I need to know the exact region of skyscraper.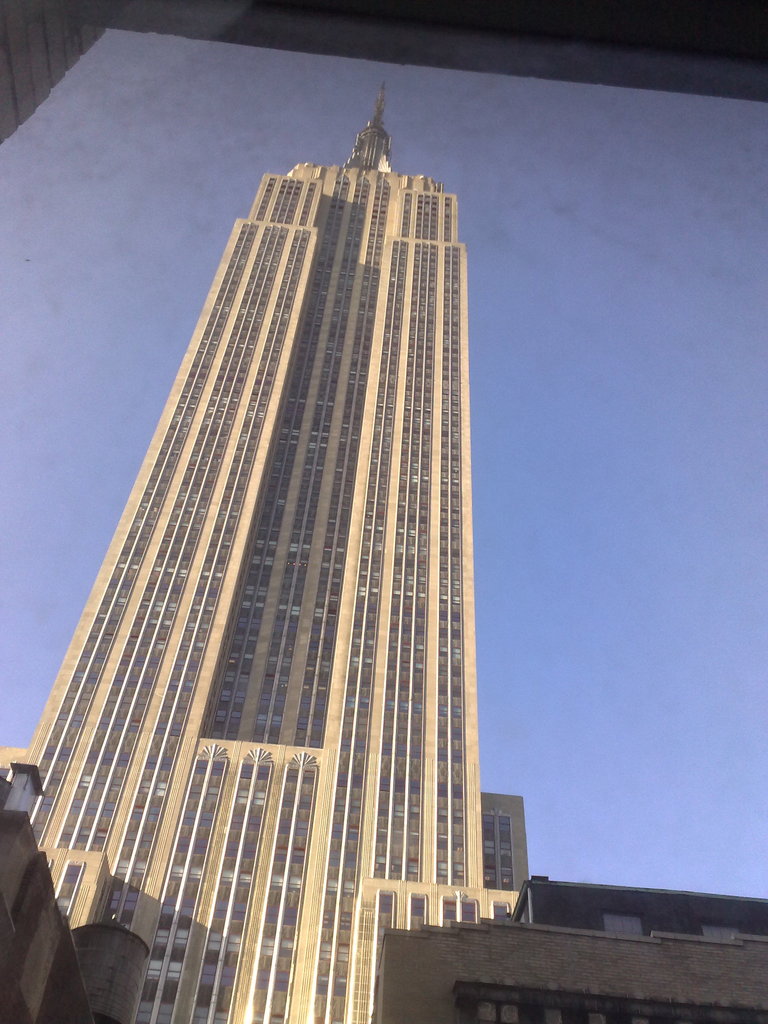
Region: box(0, 120, 563, 996).
